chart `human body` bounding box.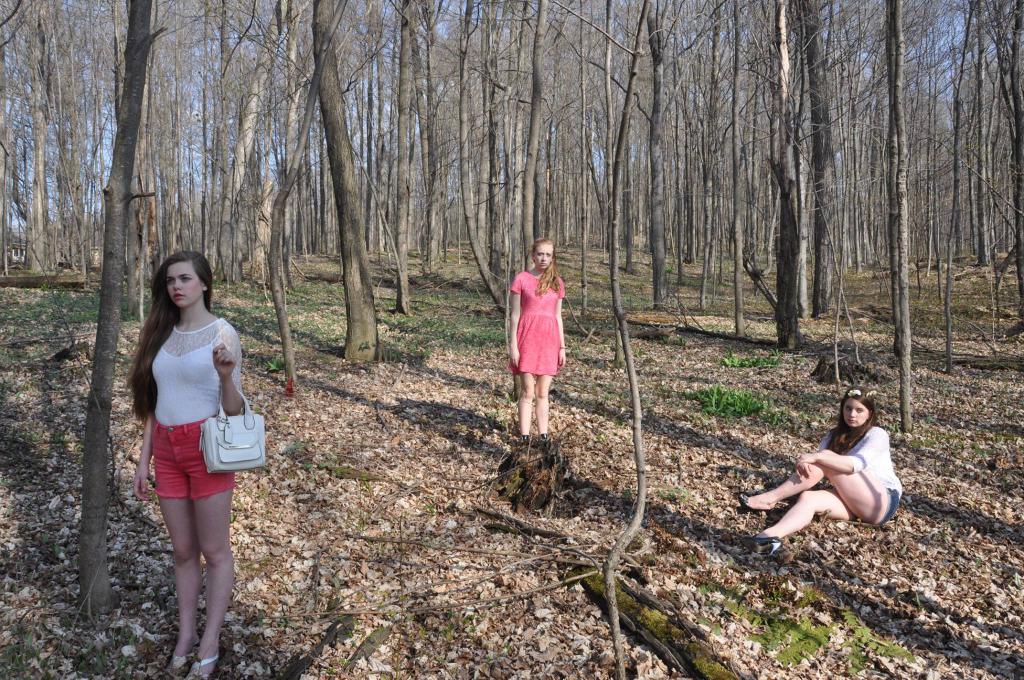
Charted: (x1=511, y1=268, x2=566, y2=443).
